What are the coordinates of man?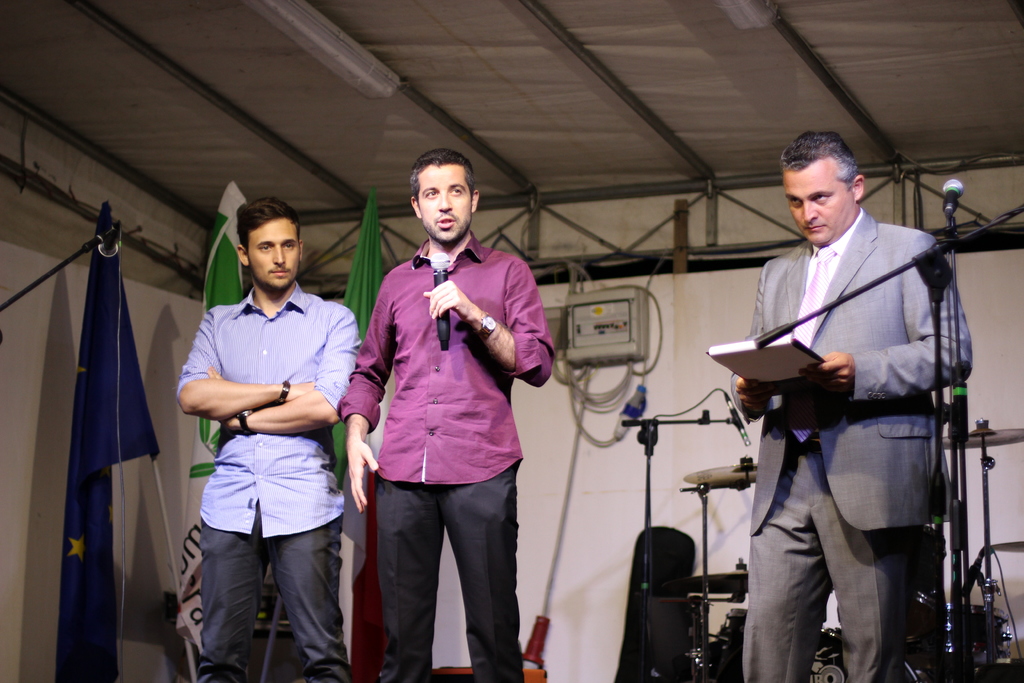
(left=729, top=128, right=975, bottom=682).
